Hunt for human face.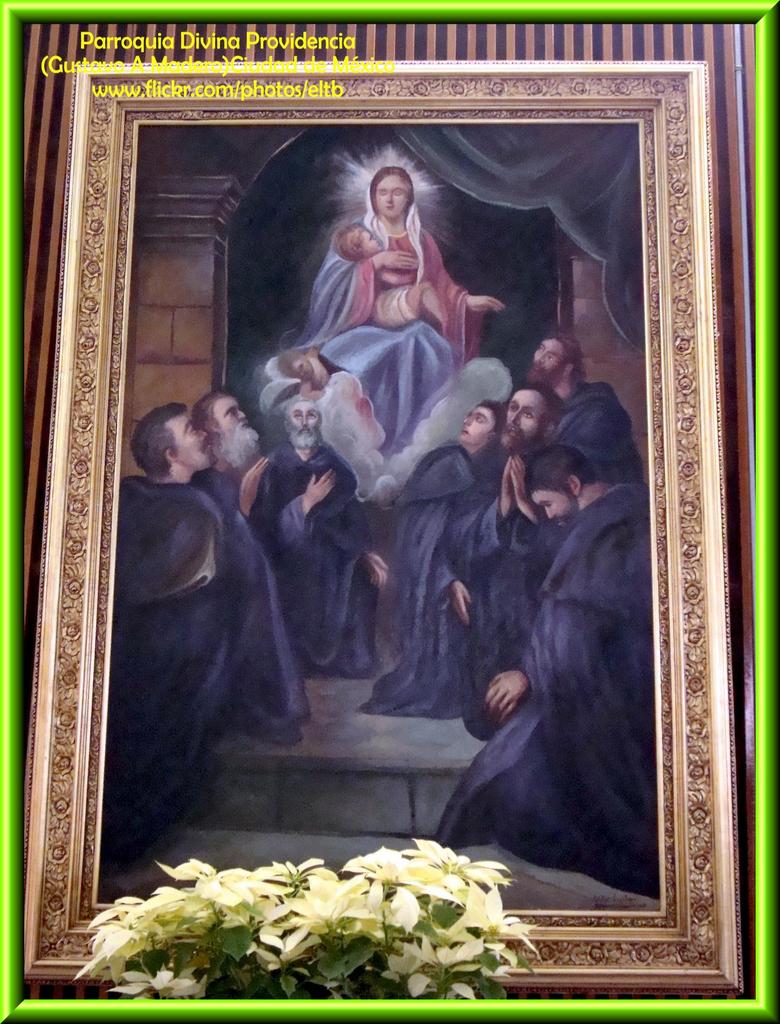
Hunted down at (x1=534, y1=337, x2=565, y2=379).
